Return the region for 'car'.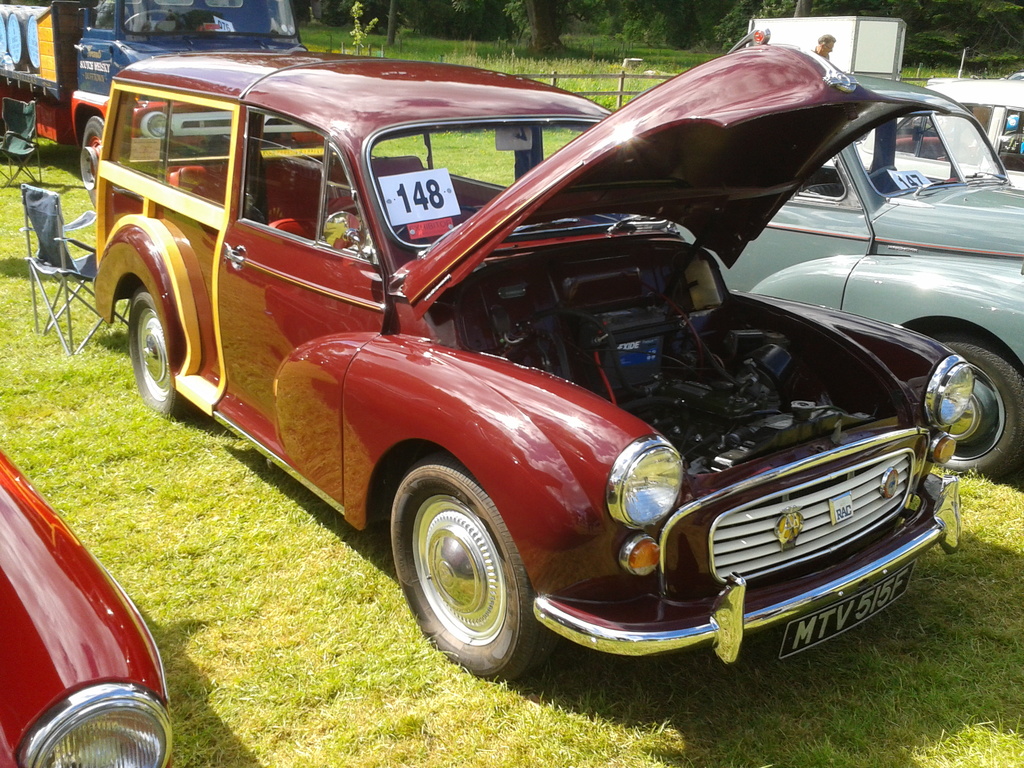
{"x1": 0, "y1": 444, "x2": 174, "y2": 767}.
